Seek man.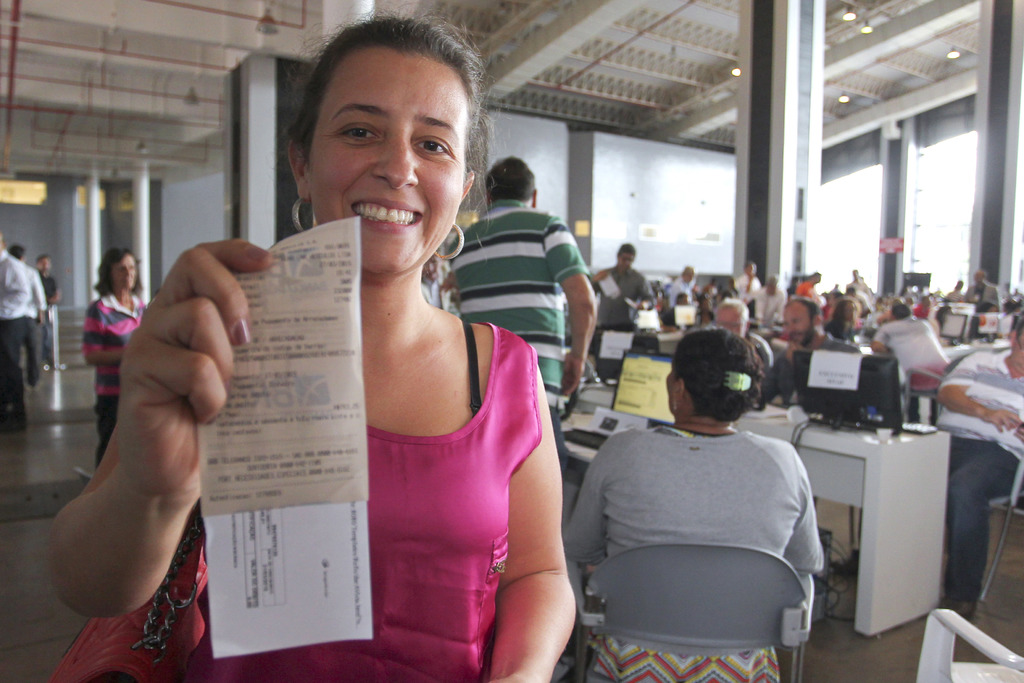
region(754, 276, 787, 329).
